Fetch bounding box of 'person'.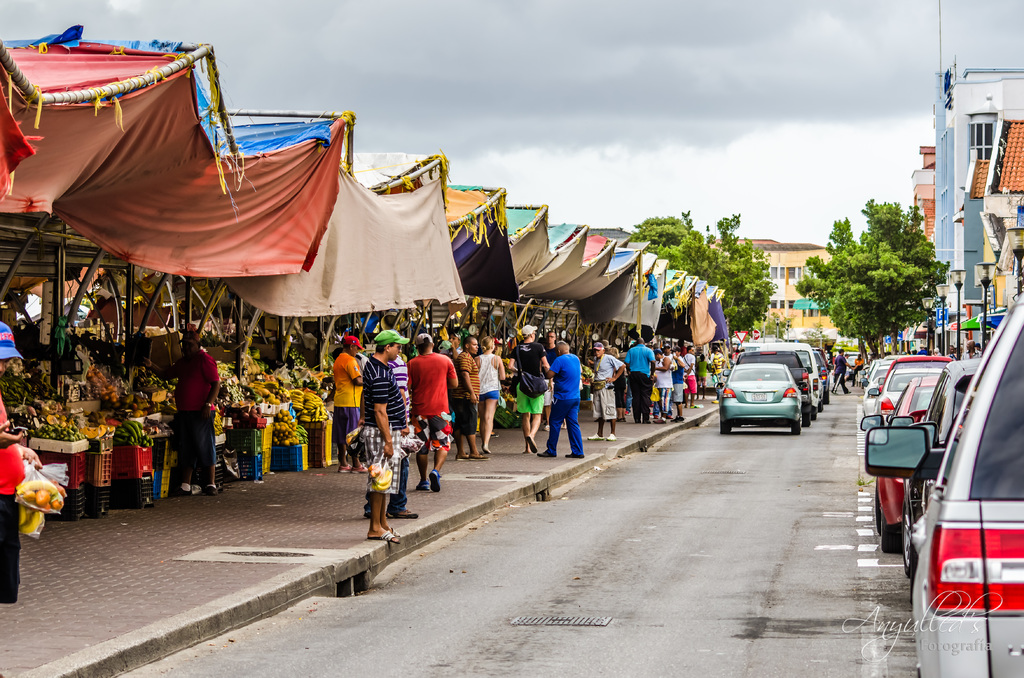
Bbox: region(388, 332, 449, 458).
